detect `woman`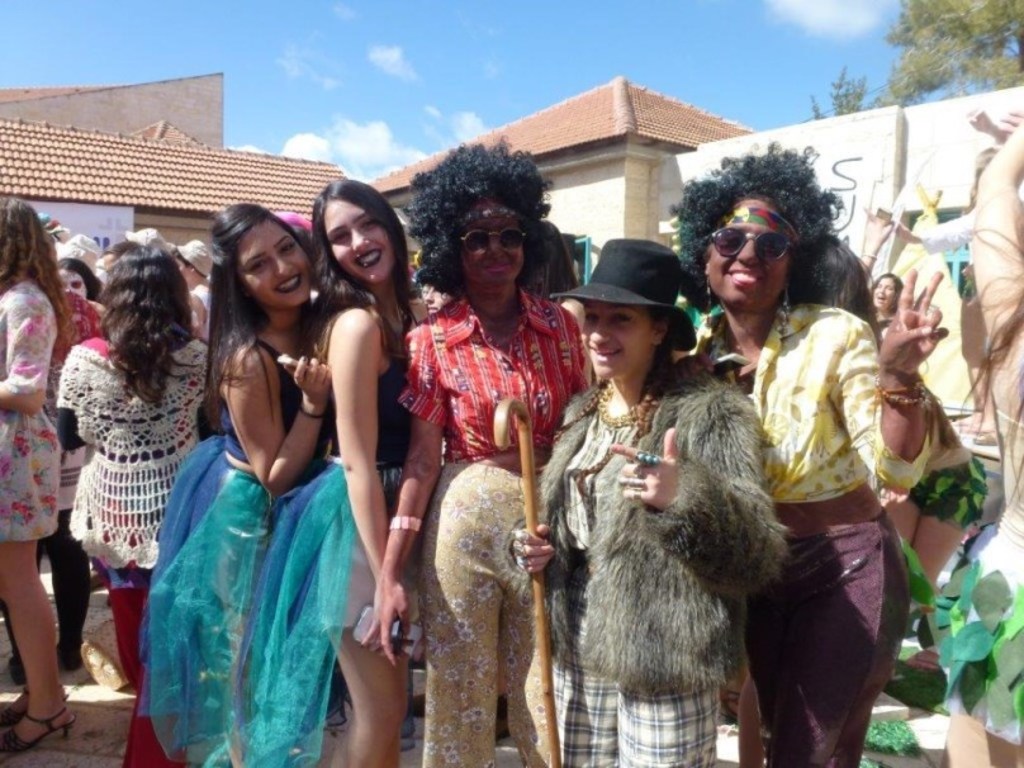
[left=512, top=238, right=796, bottom=767]
